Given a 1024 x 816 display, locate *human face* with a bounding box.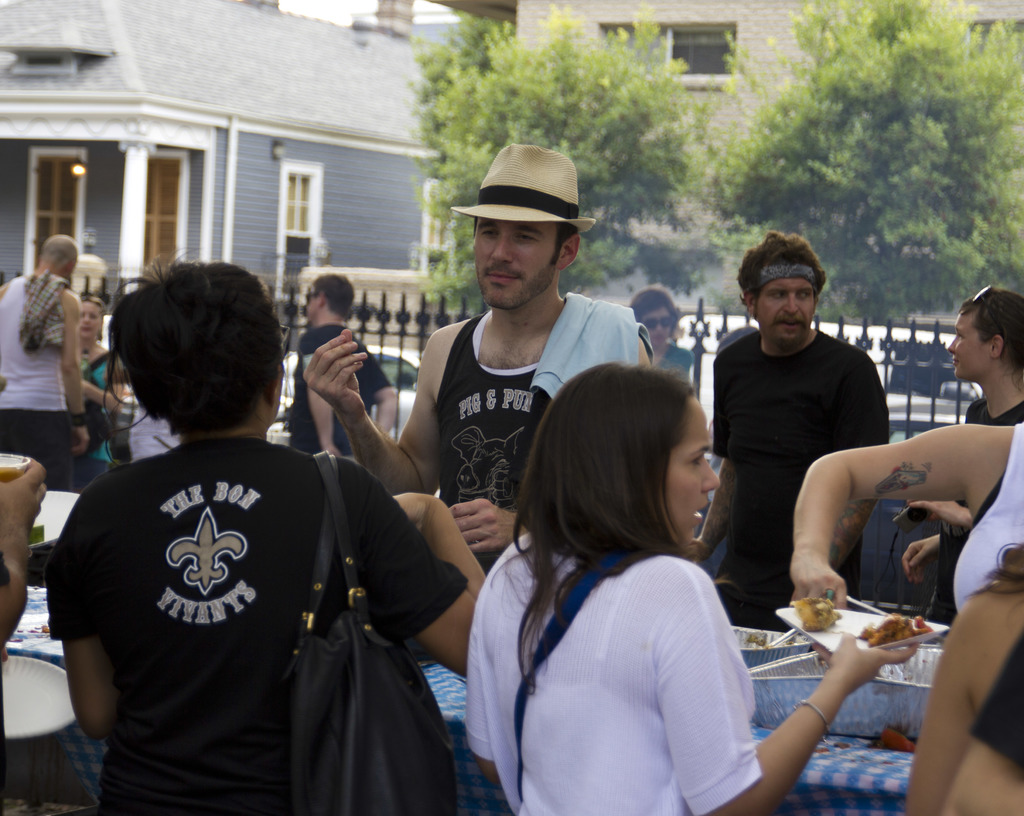
Located: pyautogui.locateOnScreen(475, 220, 559, 317).
